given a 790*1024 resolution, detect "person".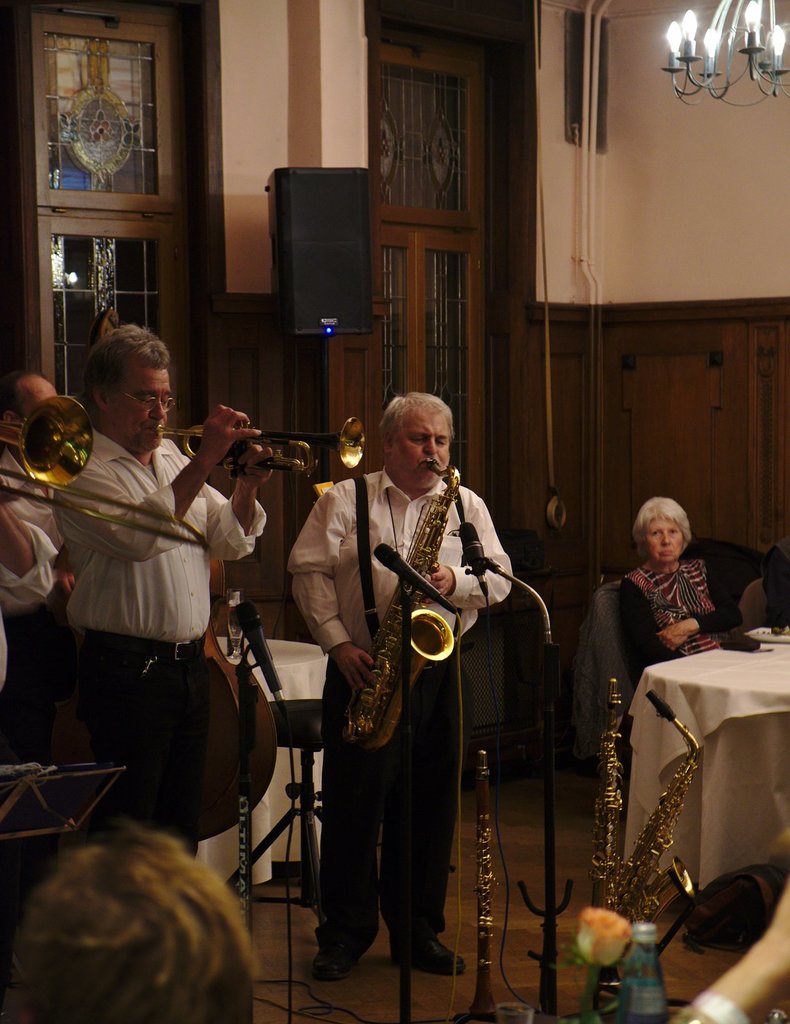
Rect(620, 490, 746, 678).
